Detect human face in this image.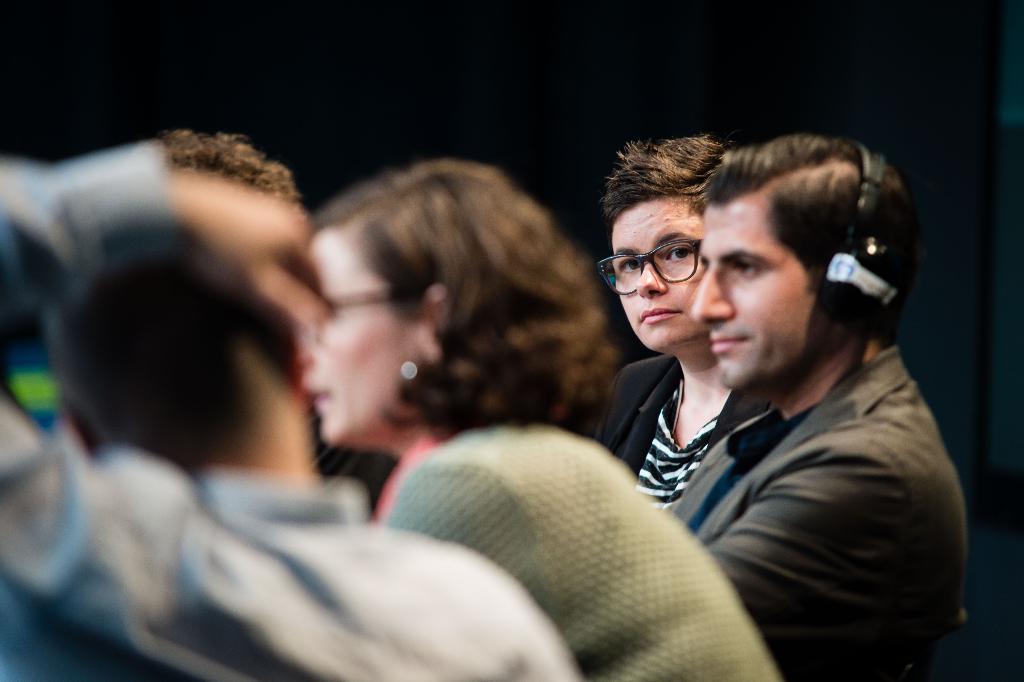
Detection: pyautogui.locateOnScreen(591, 204, 700, 353).
